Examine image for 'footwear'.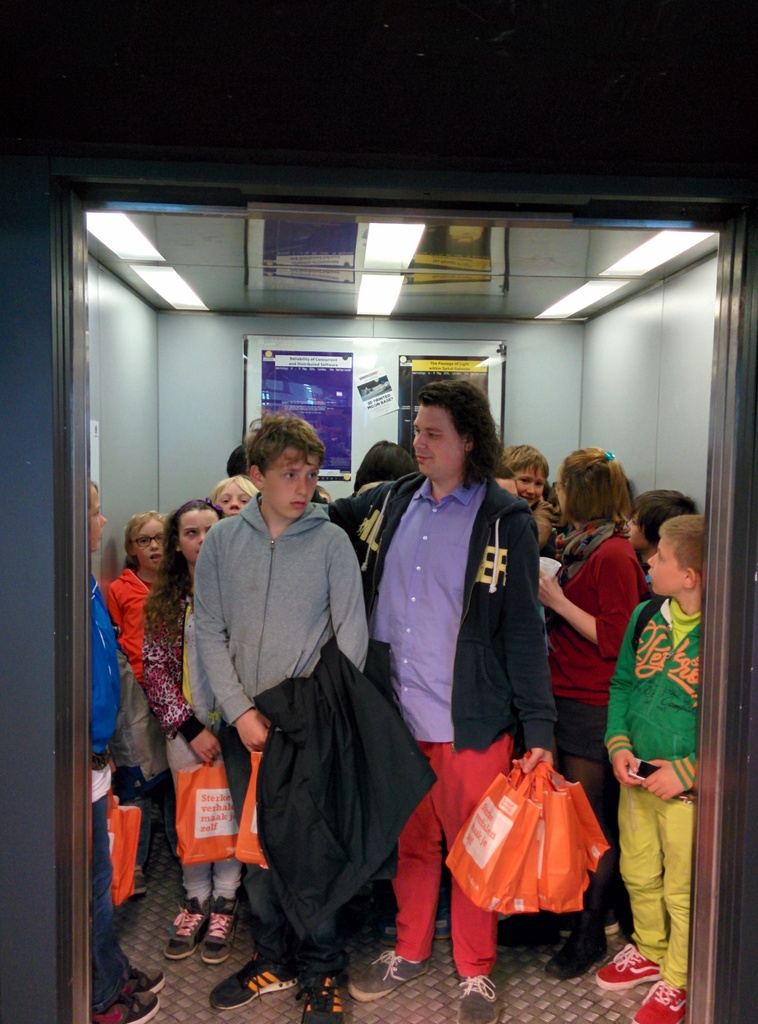
Examination result: [547,925,617,977].
